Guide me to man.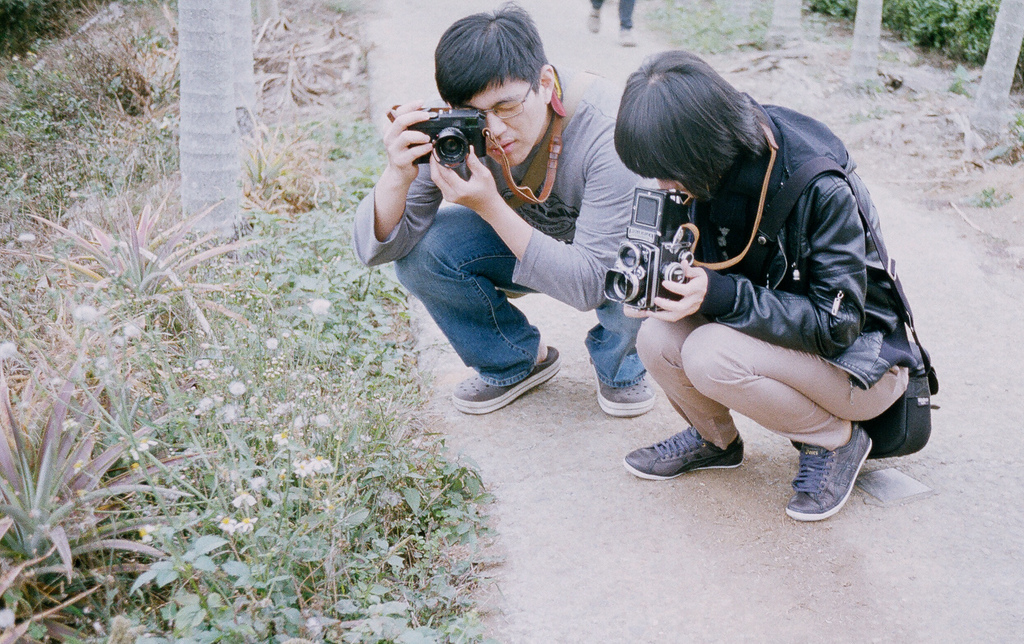
Guidance: <bbox>346, 0, 650, 419</bbox>.
